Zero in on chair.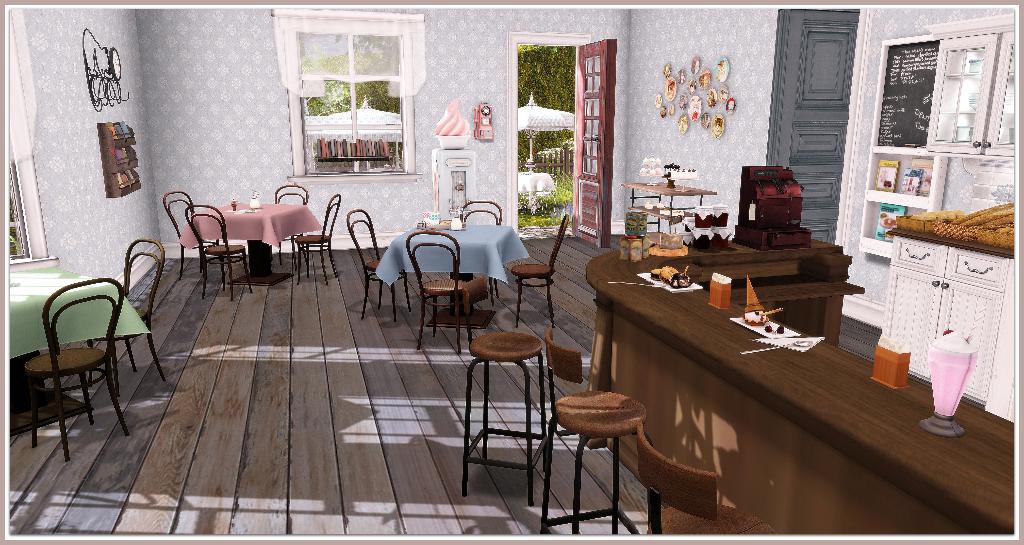
Zeroed in: 297 194 339 286.
